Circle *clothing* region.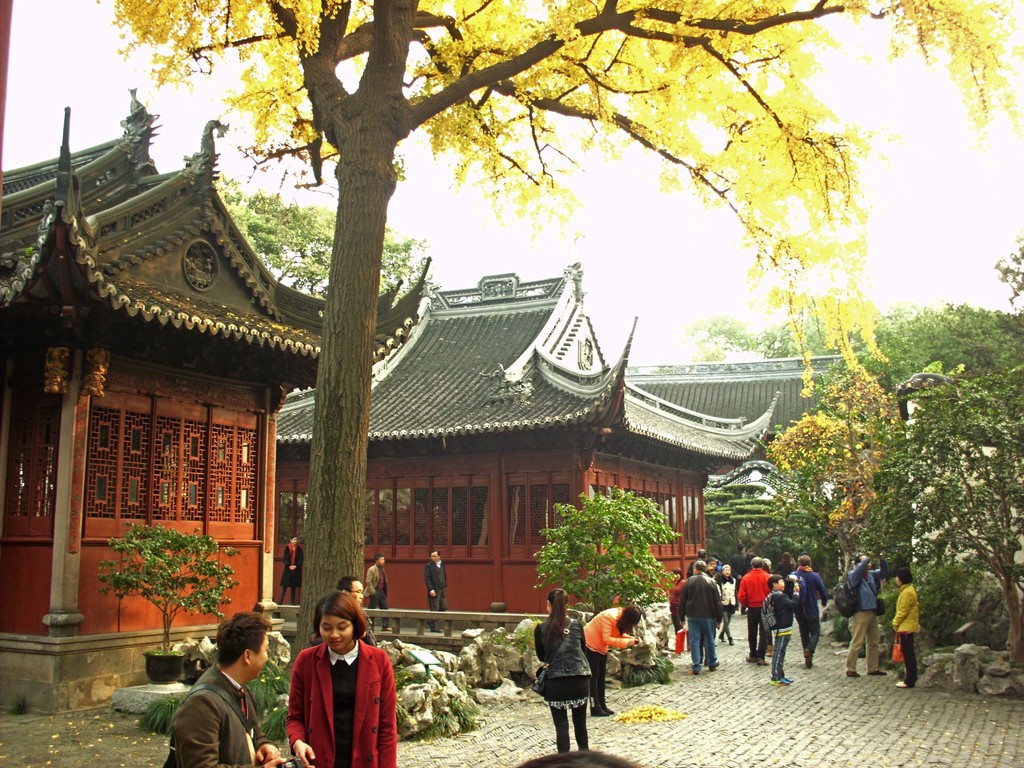
Region: (529,616,592,758).
